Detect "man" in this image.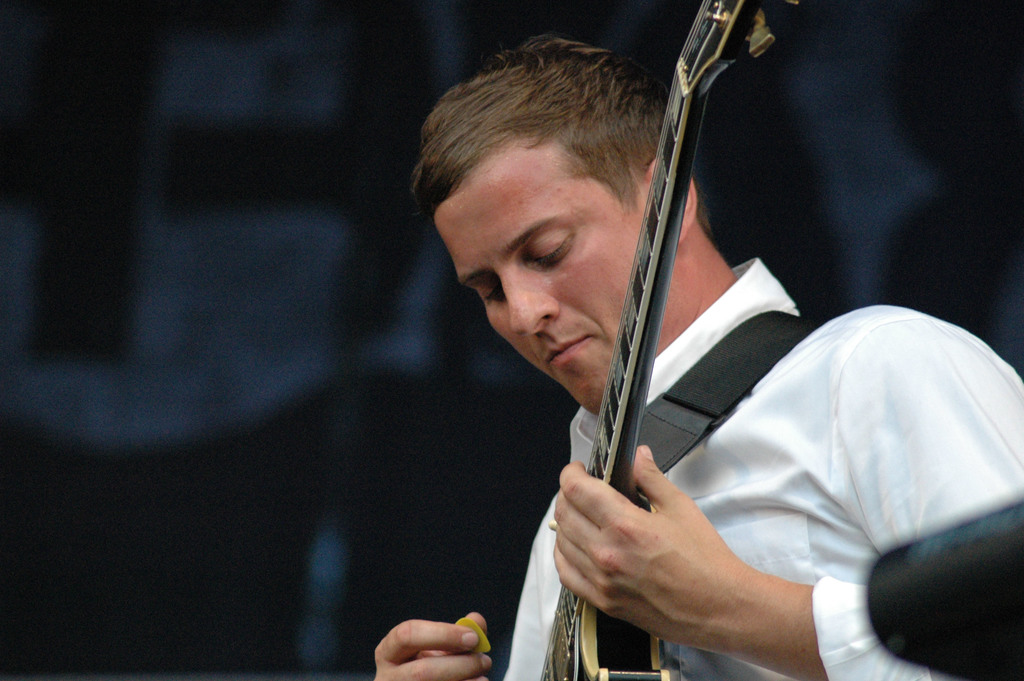
Detection: 371, 37, 1023, 680.
